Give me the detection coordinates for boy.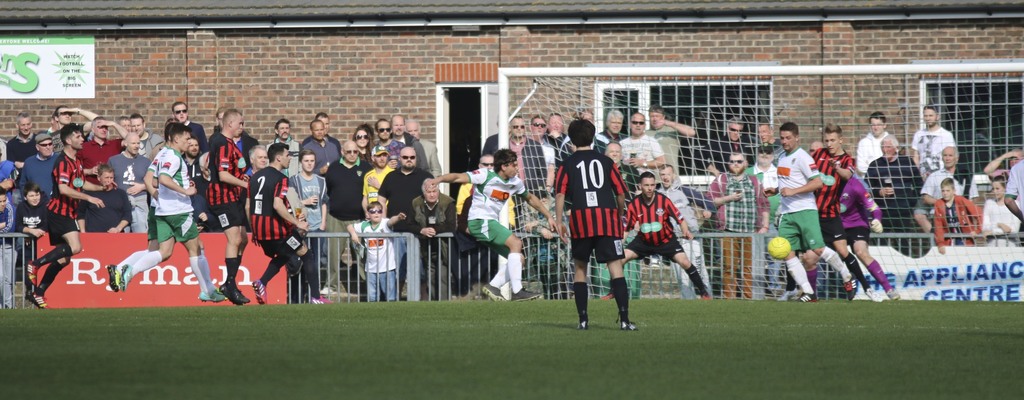
550 106 648 337.
